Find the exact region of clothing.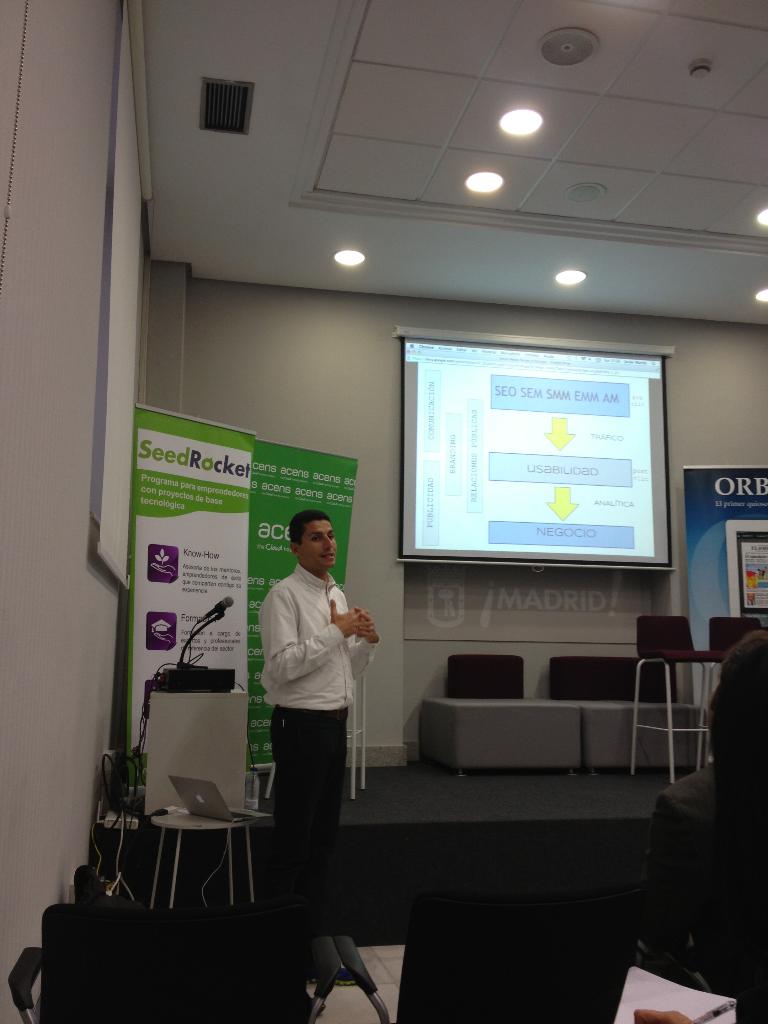
Exact region: BBox(251, 560, 355, 933).
